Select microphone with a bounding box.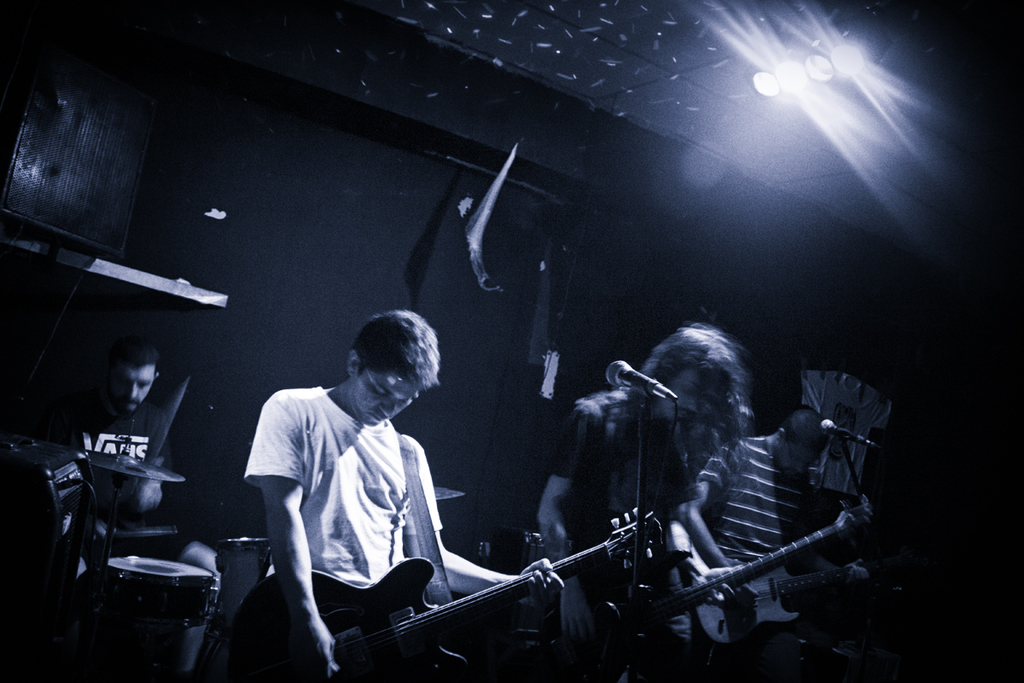
pyautogui.locateOnScreen(820, 420, 876, 453).
